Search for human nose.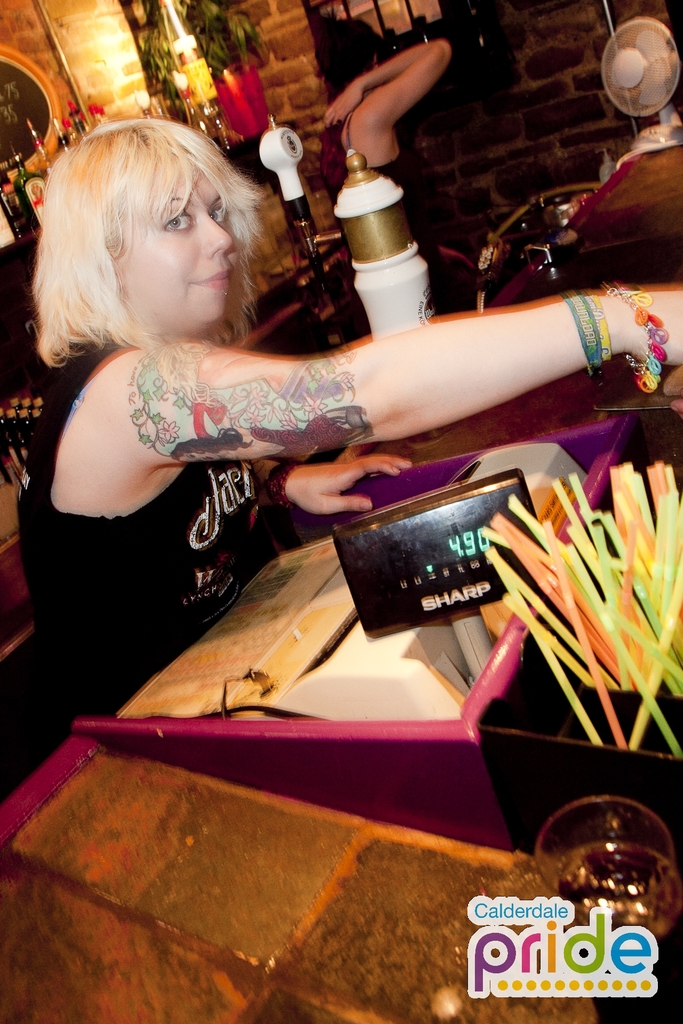
Found at (195,210,237,257).
